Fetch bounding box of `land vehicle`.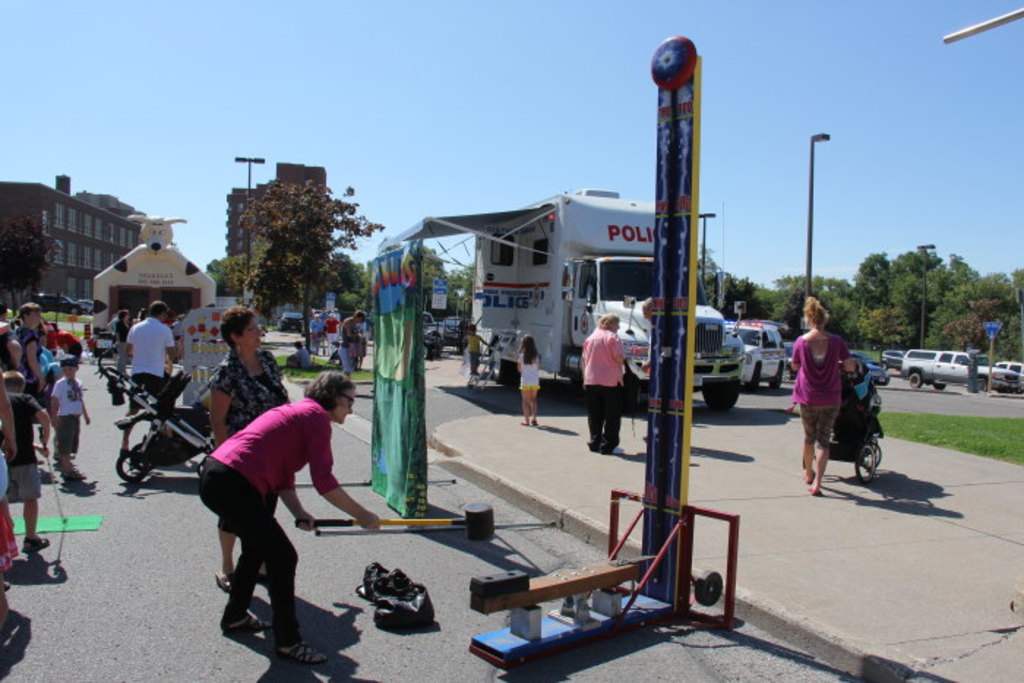
Bbox: BBox(276, 312, 306, 332).
